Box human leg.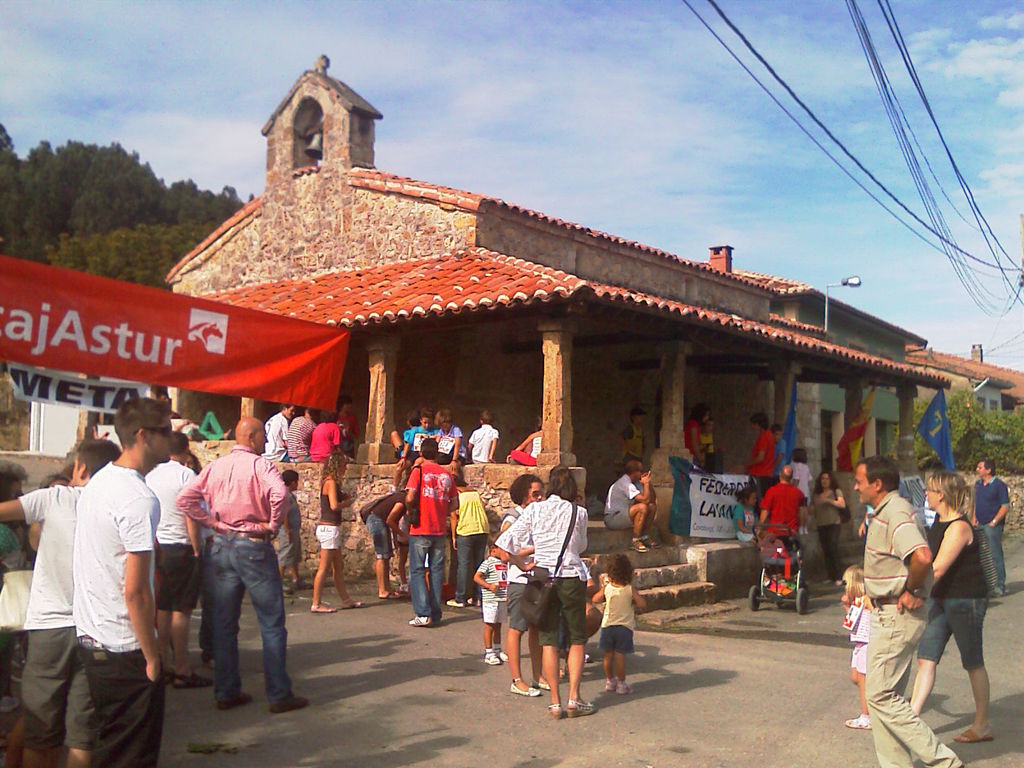
bbox=(509, 582, 538, 692).
